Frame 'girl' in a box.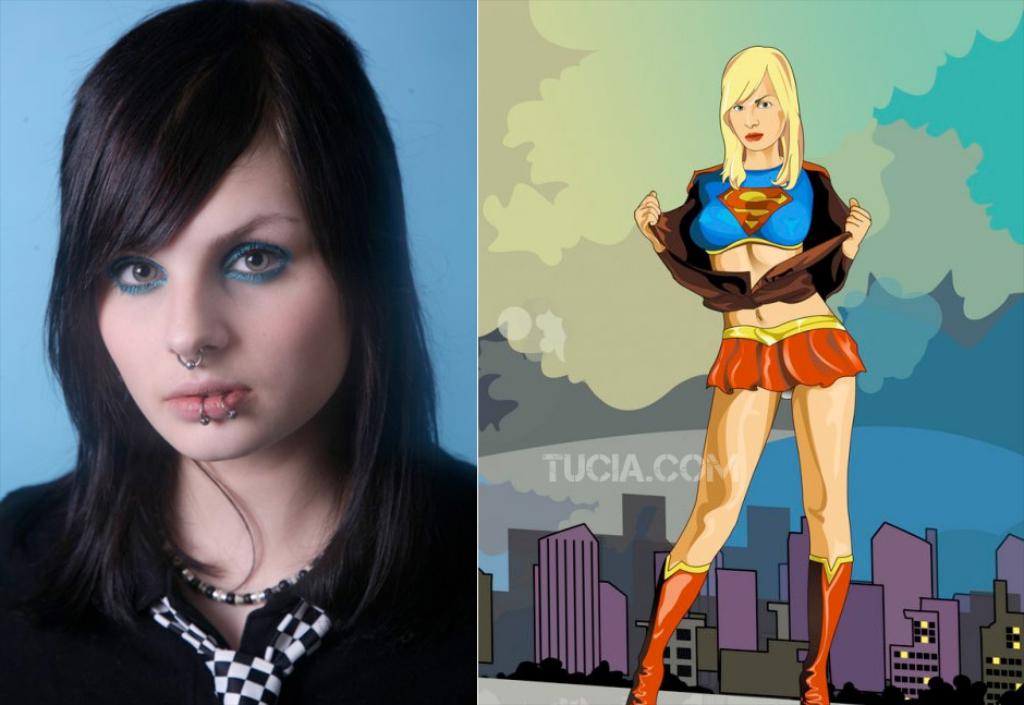
626 44 873 704.
